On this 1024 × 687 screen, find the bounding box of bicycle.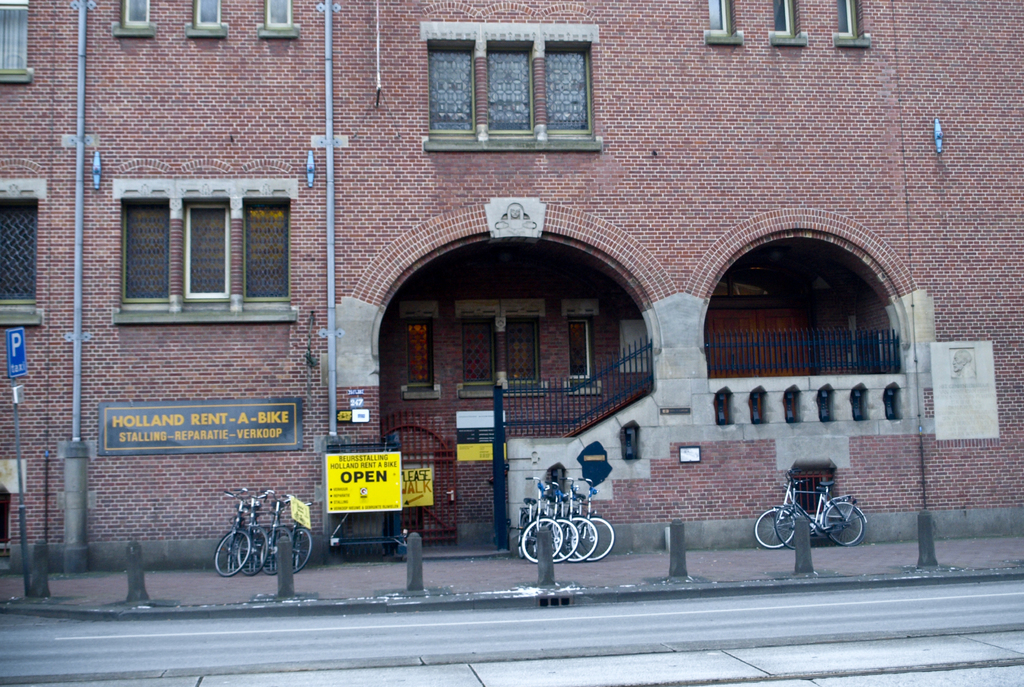
Bounding box: (517,472,572,564).
